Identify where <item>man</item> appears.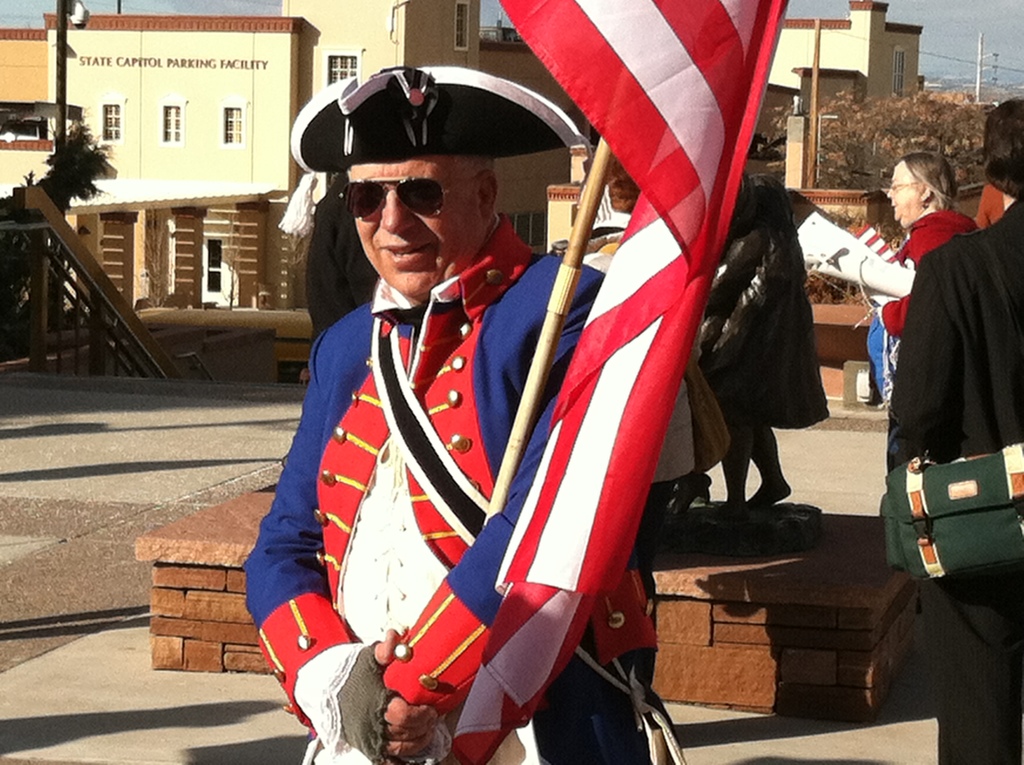
Appears at region(258, 80, 661, 749).
